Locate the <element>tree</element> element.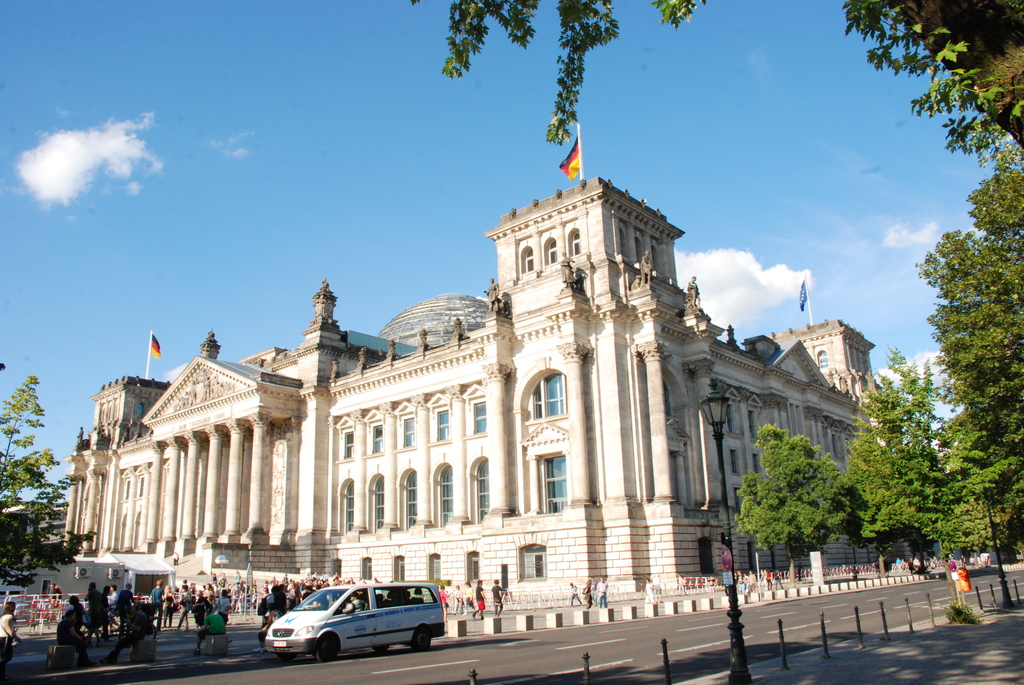
Element bbox: <box>732,419,852,588</box>.
